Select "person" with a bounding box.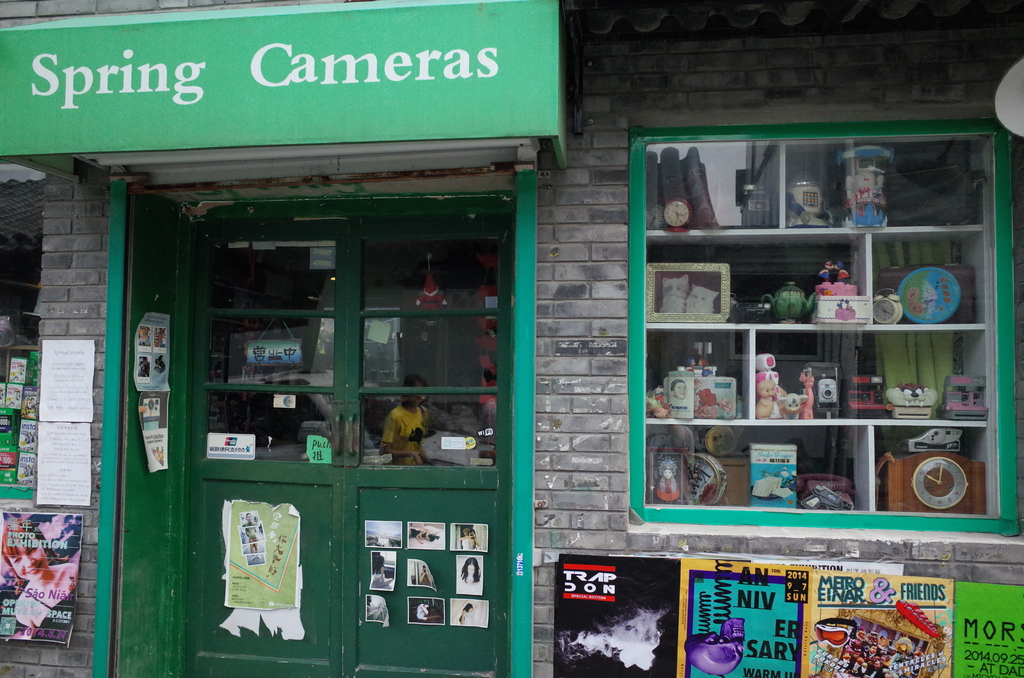
l=460, t=559, r=479, b=588.
